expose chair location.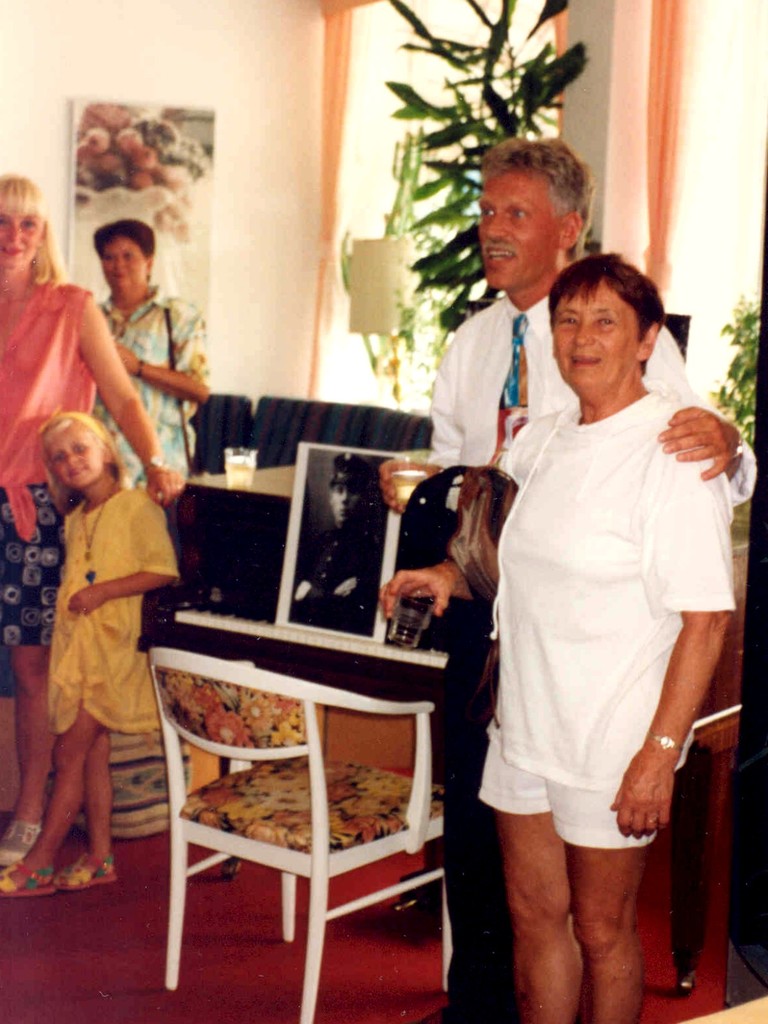
Exposed at [141, 616, 451, 997].
